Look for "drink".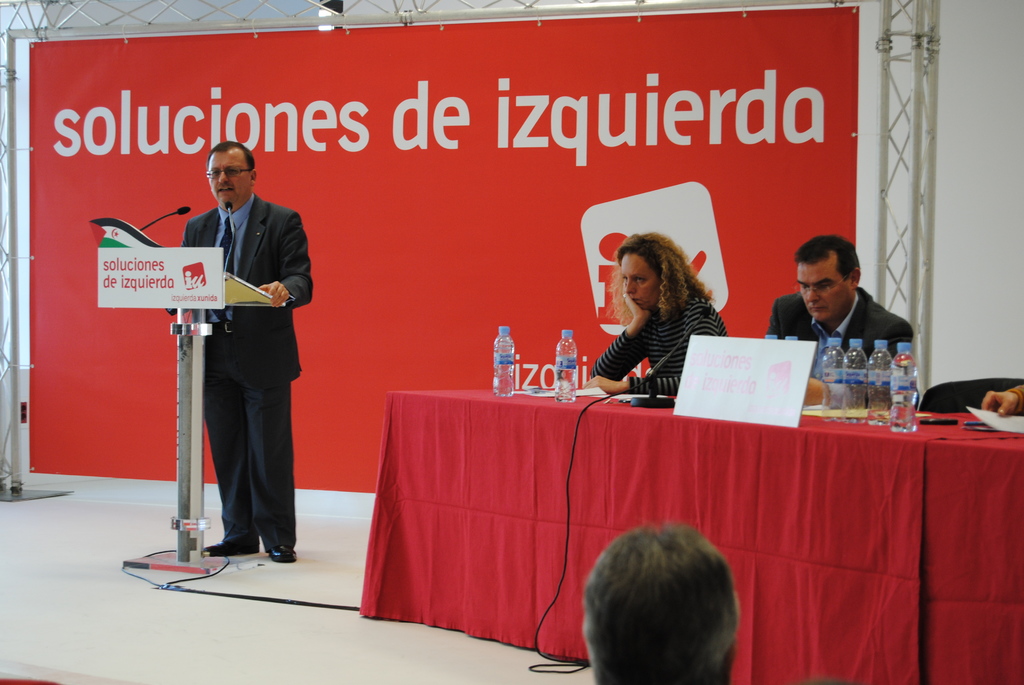
Found: l=556, t=332, r=579, b=402.
